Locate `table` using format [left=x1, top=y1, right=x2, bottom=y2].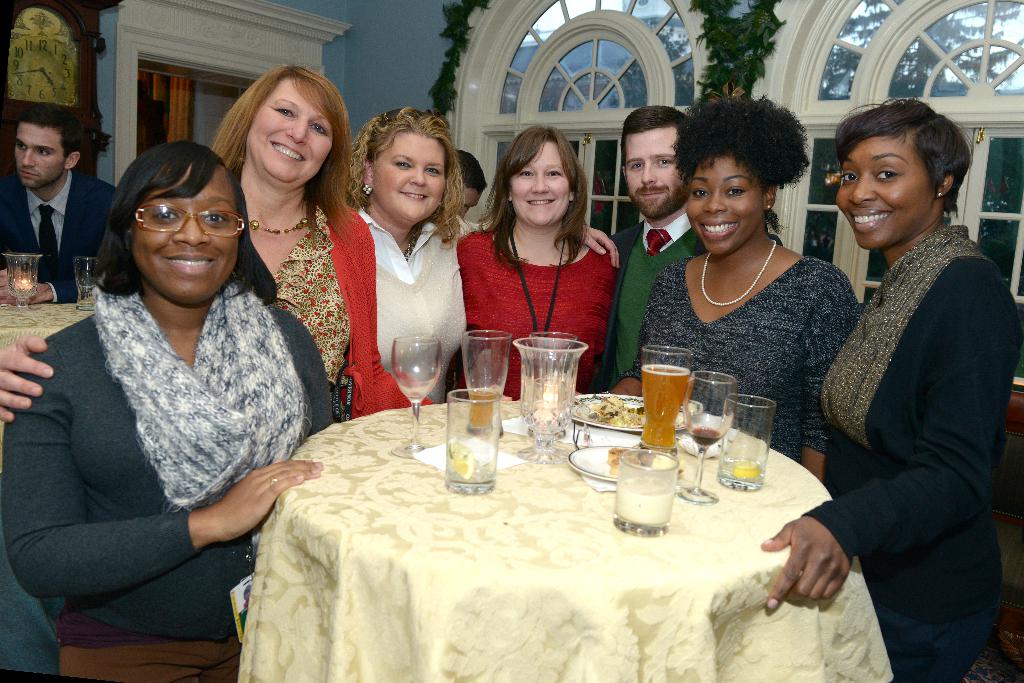
[left=198, top=420, right=883, bottom=682].
